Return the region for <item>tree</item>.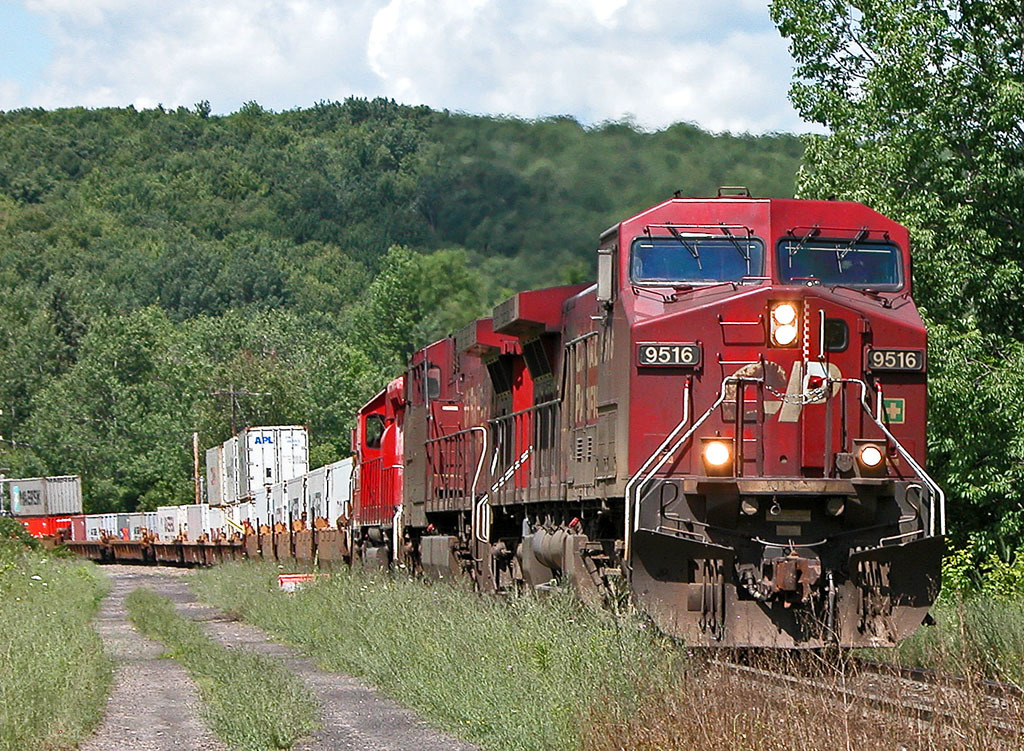
[759,4,1023,524].
